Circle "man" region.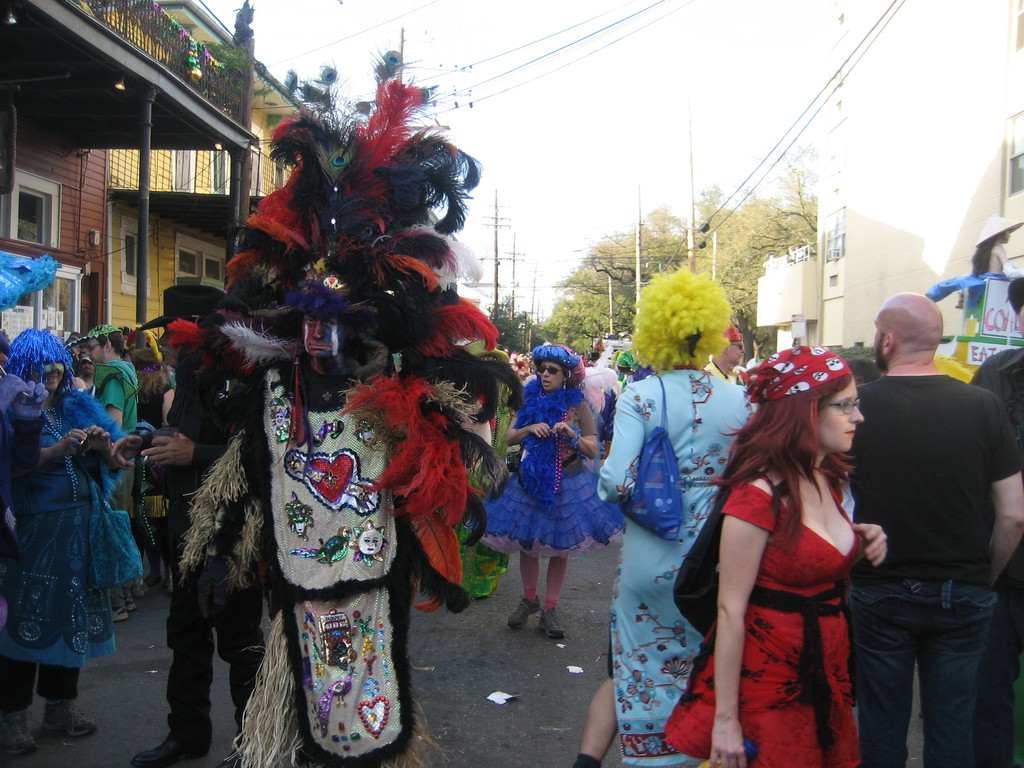
Region: l=504, t=342, r=599, b=640.
